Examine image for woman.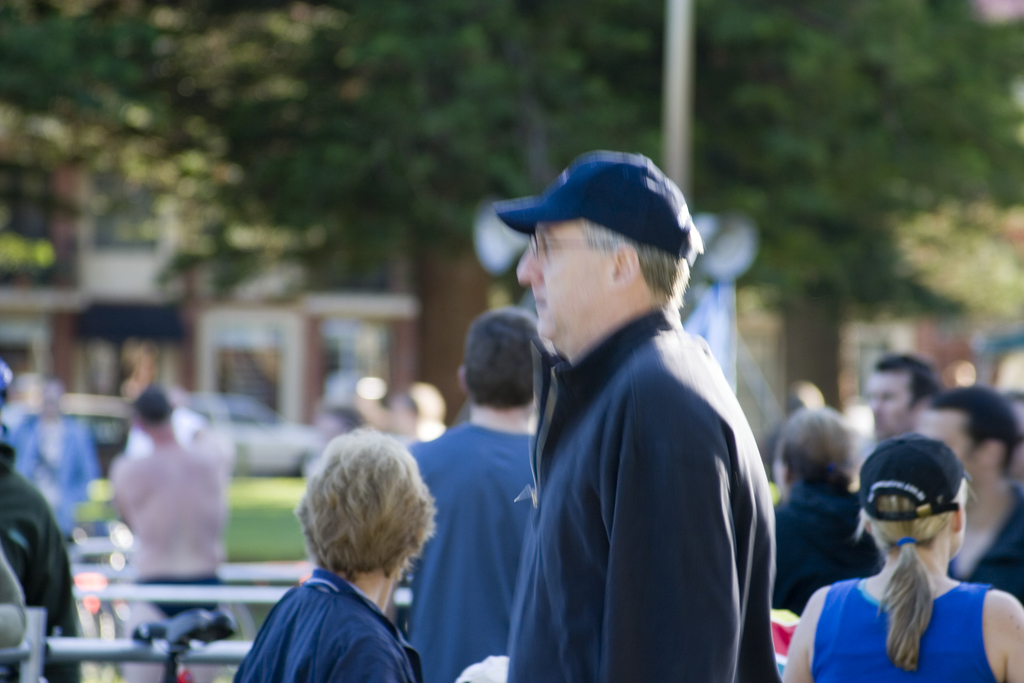
Examination result: bbox=(763, 404, 884, 617).
